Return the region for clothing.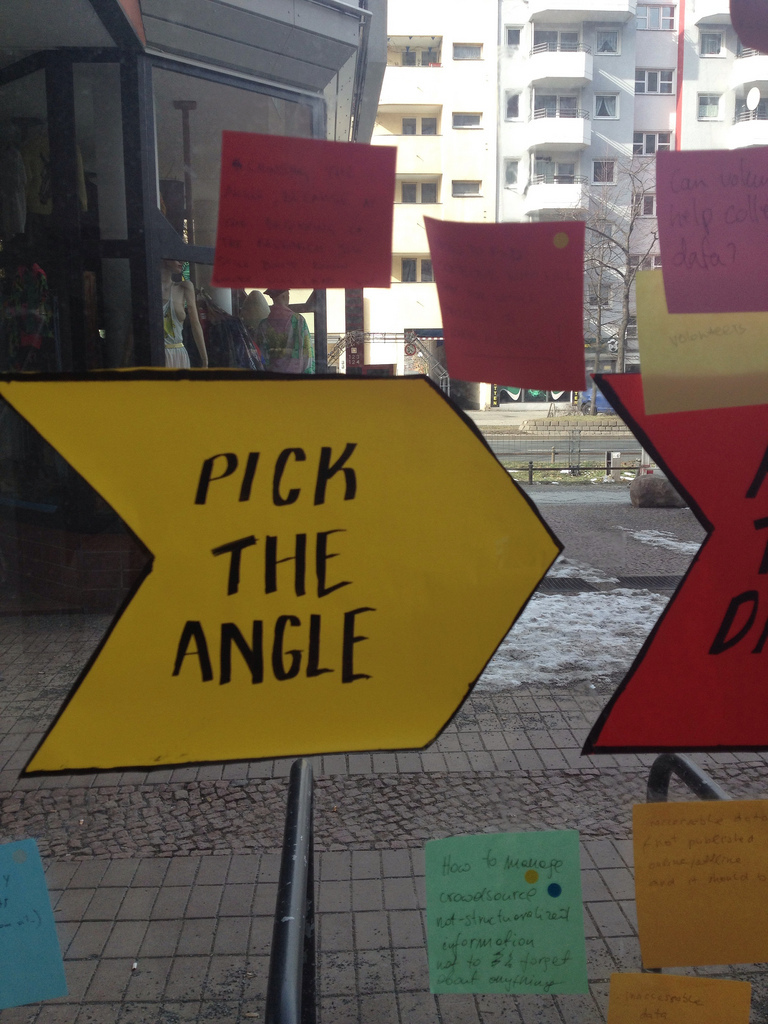
157:277:196:372.
